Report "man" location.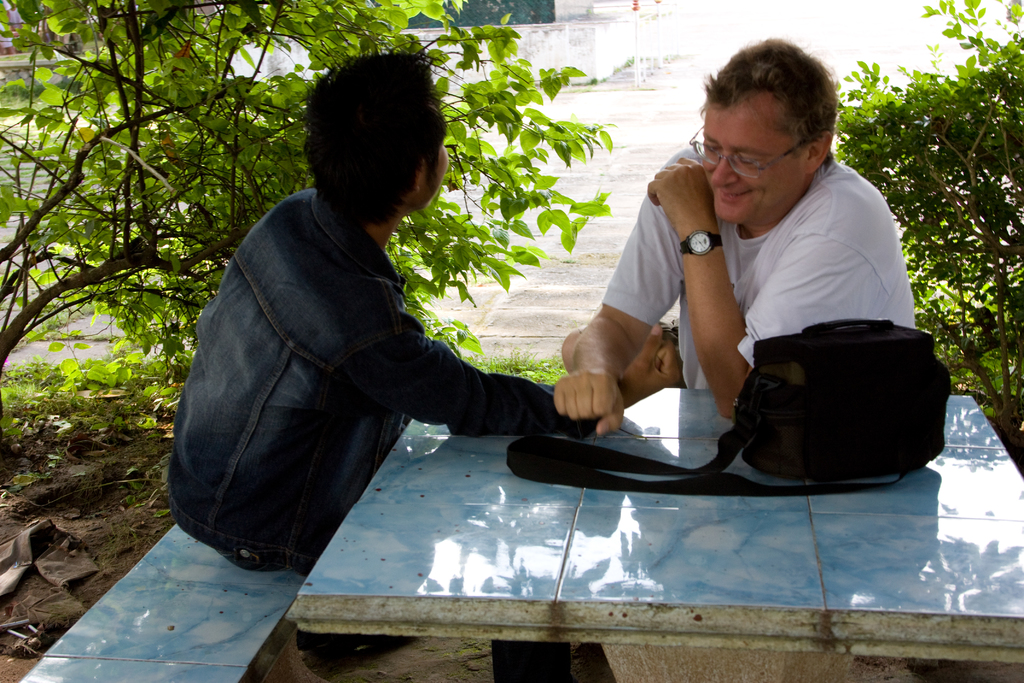
Report: x1=558 y1=36 x2=929 y2=461.
